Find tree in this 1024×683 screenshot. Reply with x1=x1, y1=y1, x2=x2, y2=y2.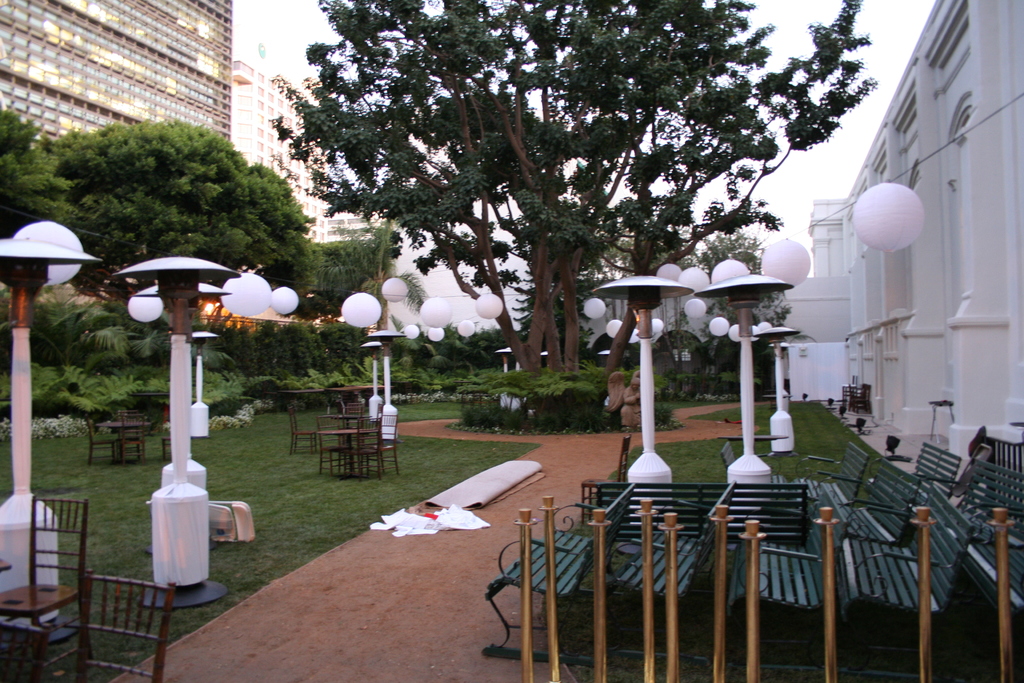
x1=304, y1=215, x2=417, y2=293.
